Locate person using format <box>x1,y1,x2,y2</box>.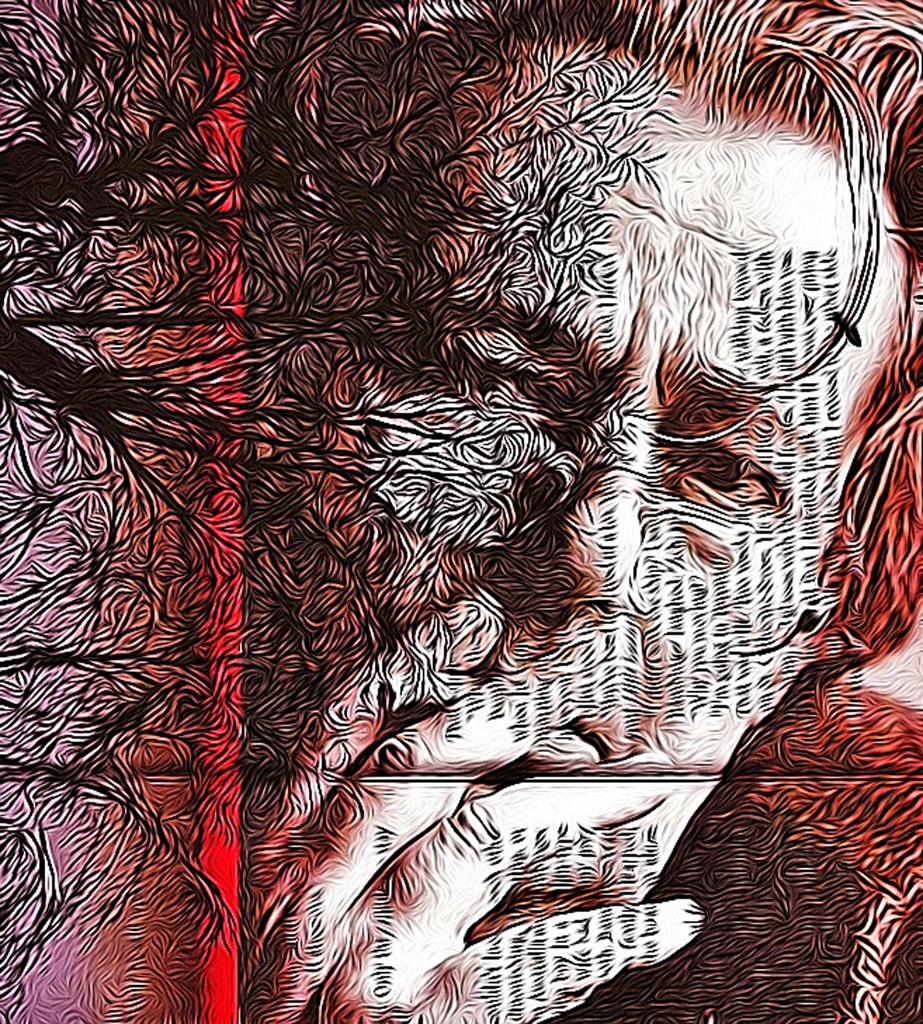
<box>0,0,922,1023</box>.
